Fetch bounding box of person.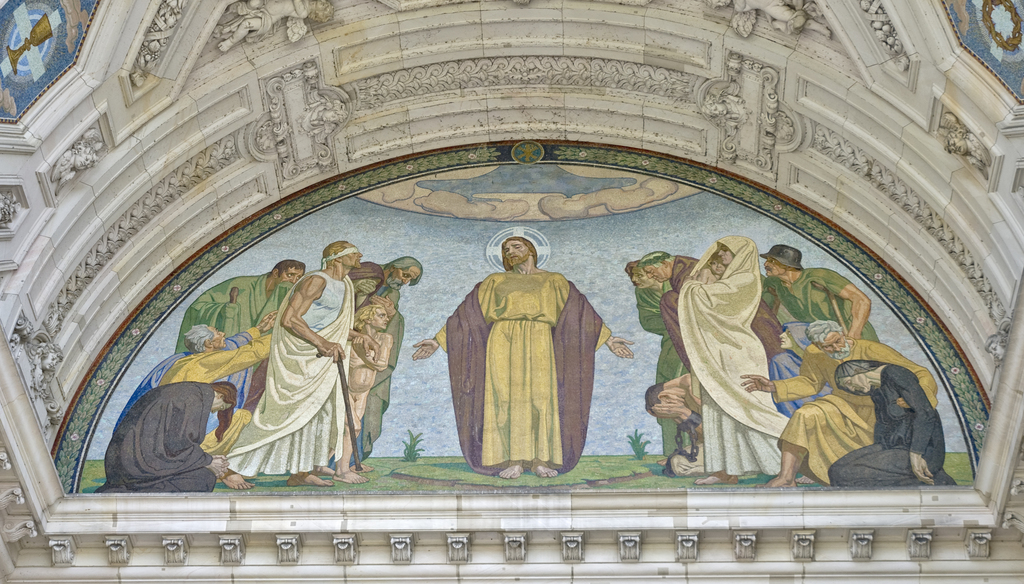
Bbox: <box>410,241,636,474</box>.
